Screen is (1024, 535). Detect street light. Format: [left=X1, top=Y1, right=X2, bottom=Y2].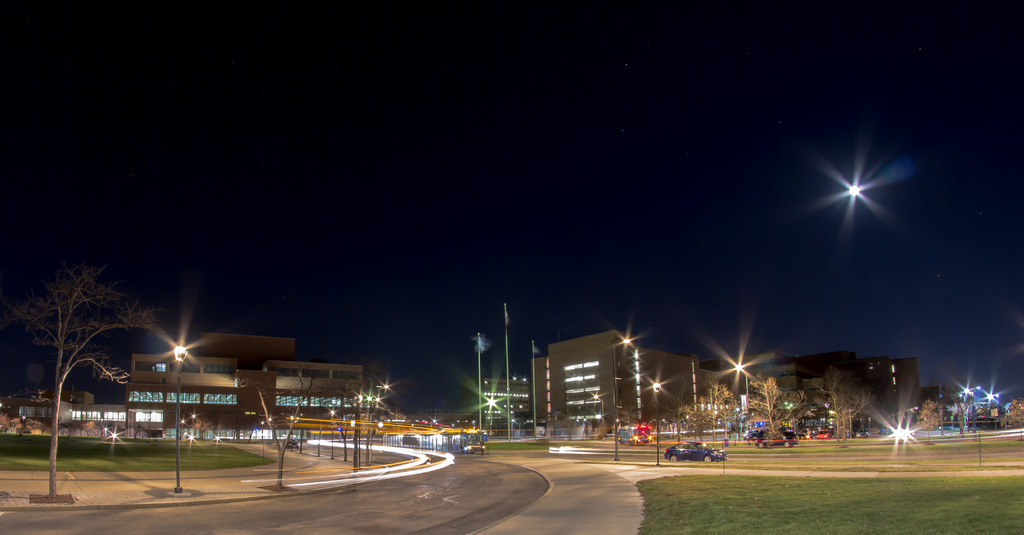
[left=611, top=340, right=637, bottom=461].
